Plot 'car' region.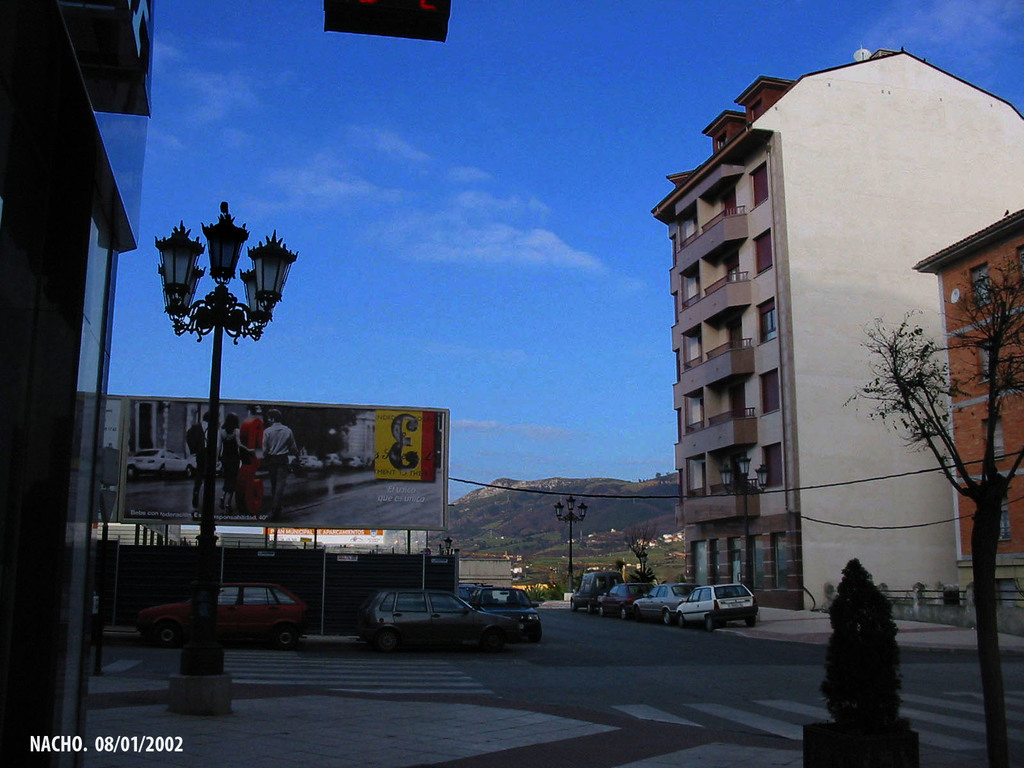
Plotted at [x1=677, y1=583, x2=758, y2=634].
